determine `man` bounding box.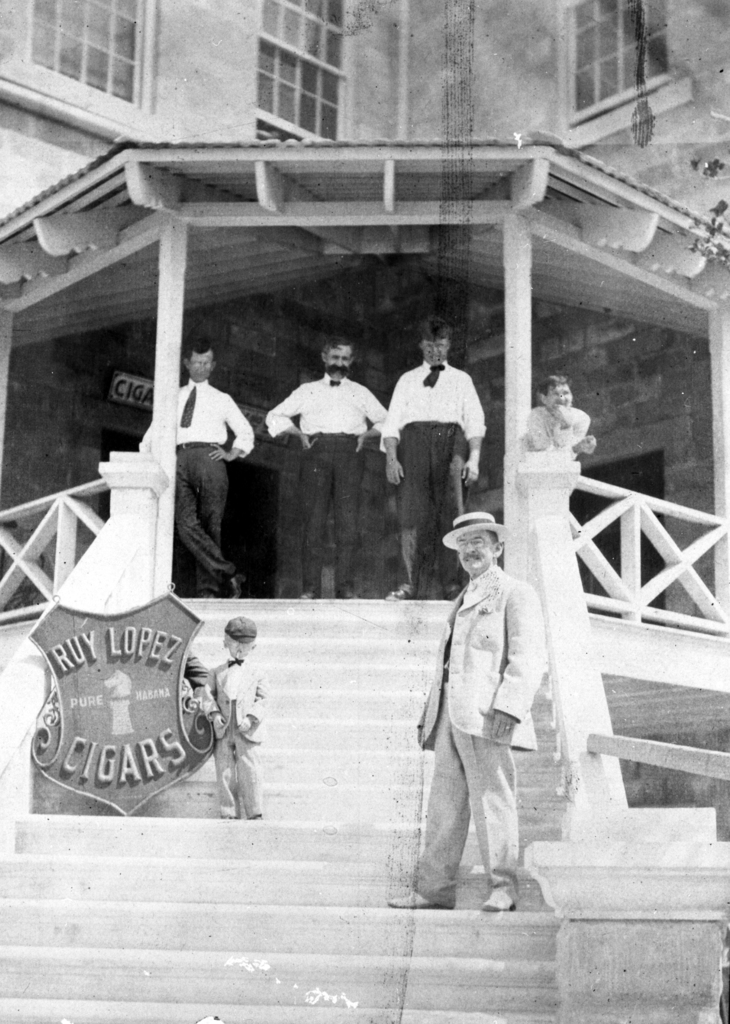
Determined: 174, 337, 255, 597.
